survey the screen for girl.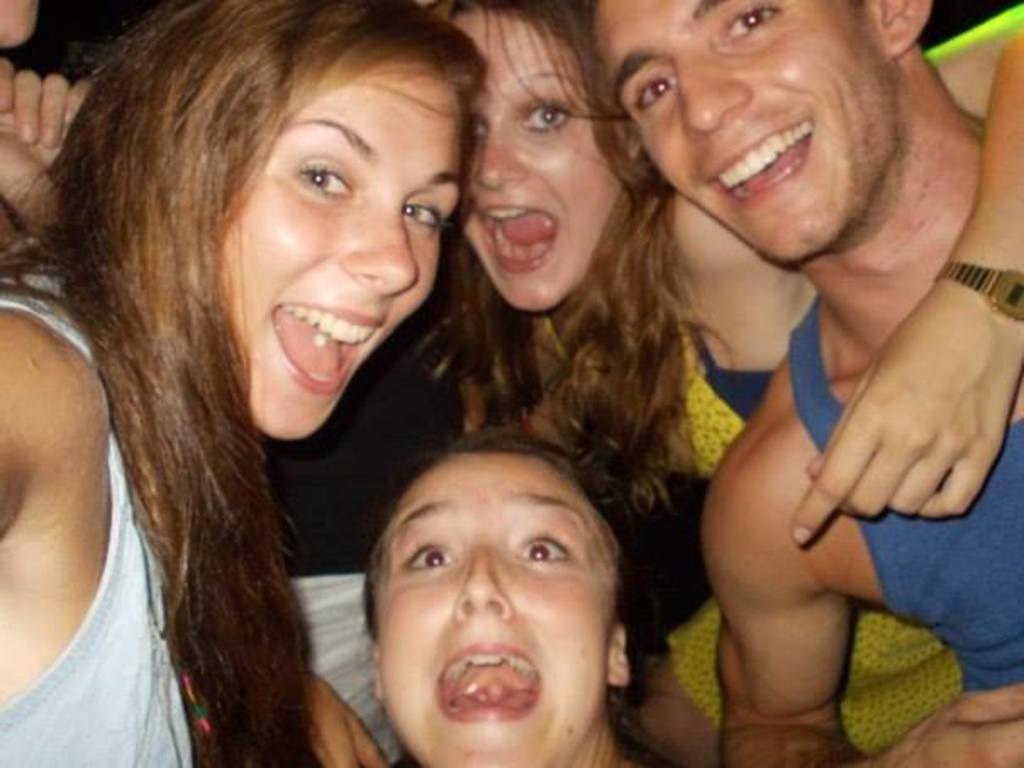
Survey found: pyautogui.locateOnScreen(358, 424, 607, 766).
